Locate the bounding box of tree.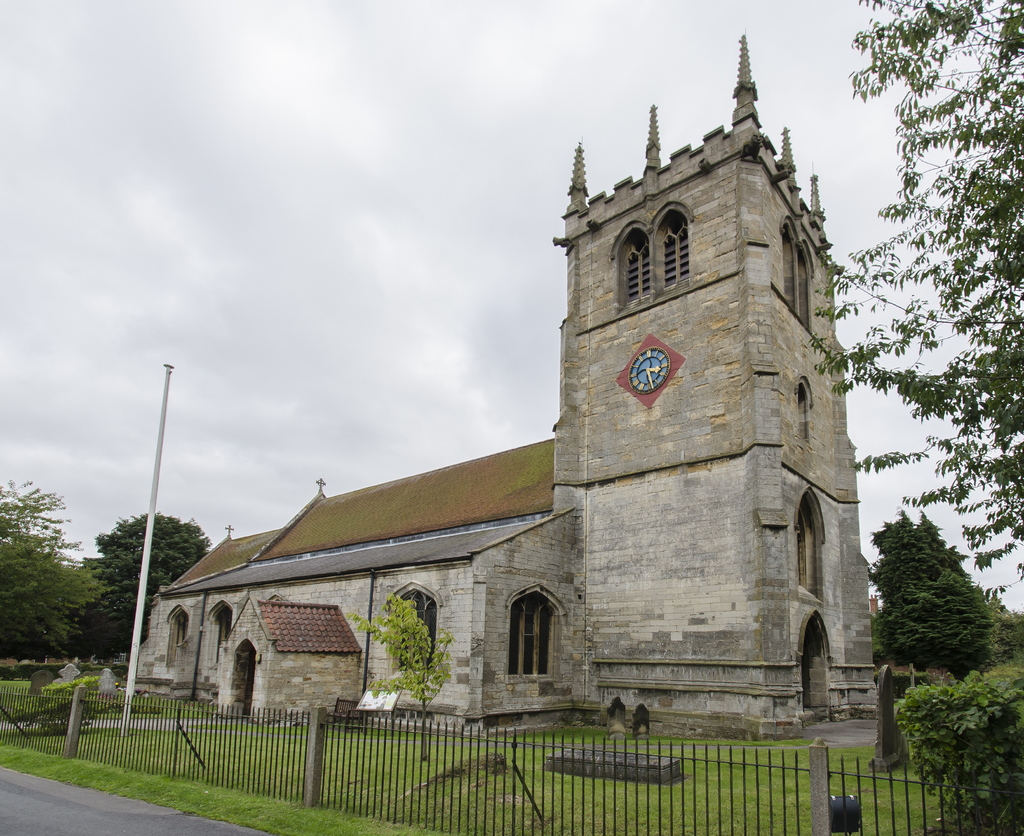
Bounding box: Rect(804, 0, 1023, 600).
